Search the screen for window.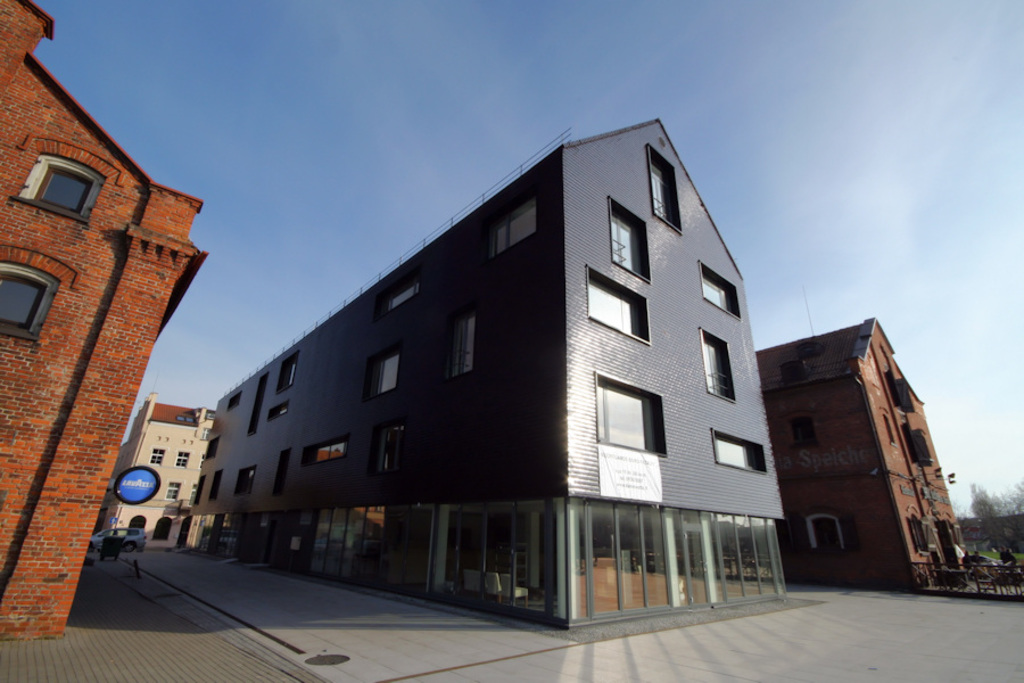
Found at (0, 264, 57, 343).
